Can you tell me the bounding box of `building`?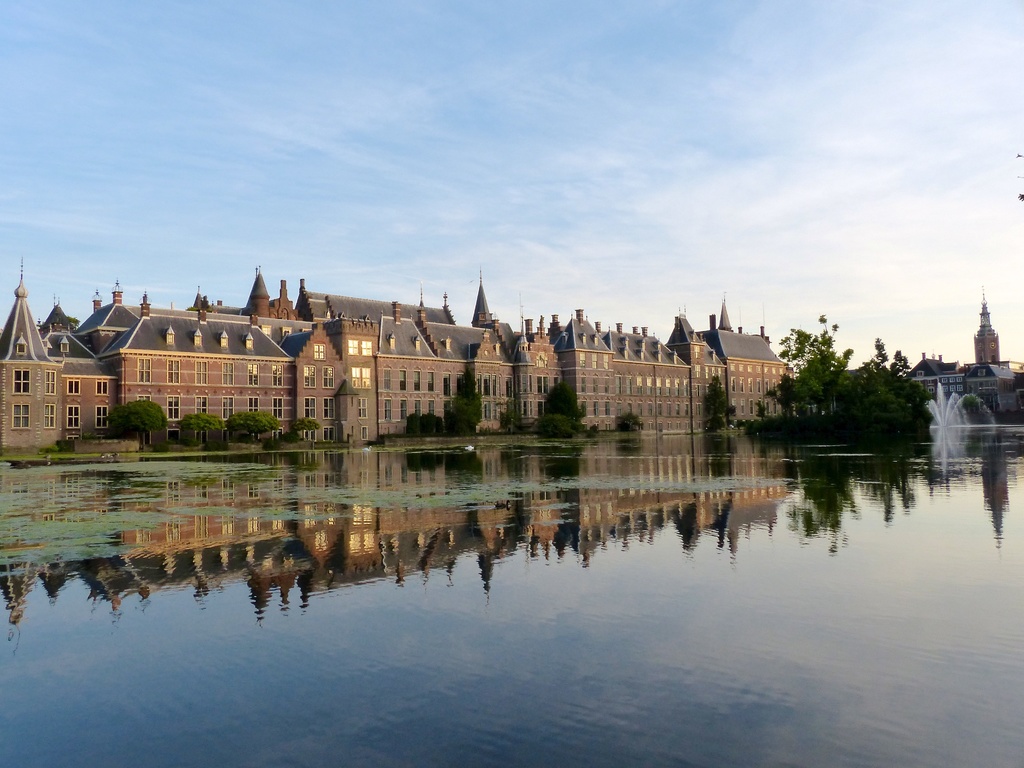
(906,348,961,405).
